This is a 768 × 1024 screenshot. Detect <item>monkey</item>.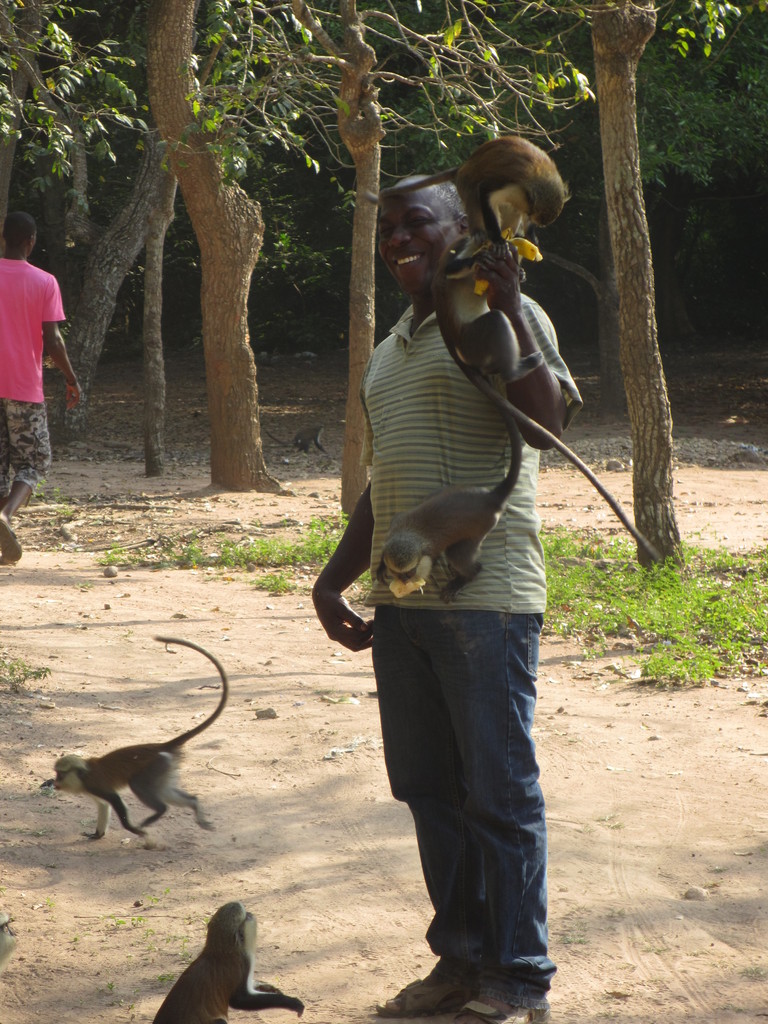
pyautogui.locateOnScreen(65, 639, 226, 825).
